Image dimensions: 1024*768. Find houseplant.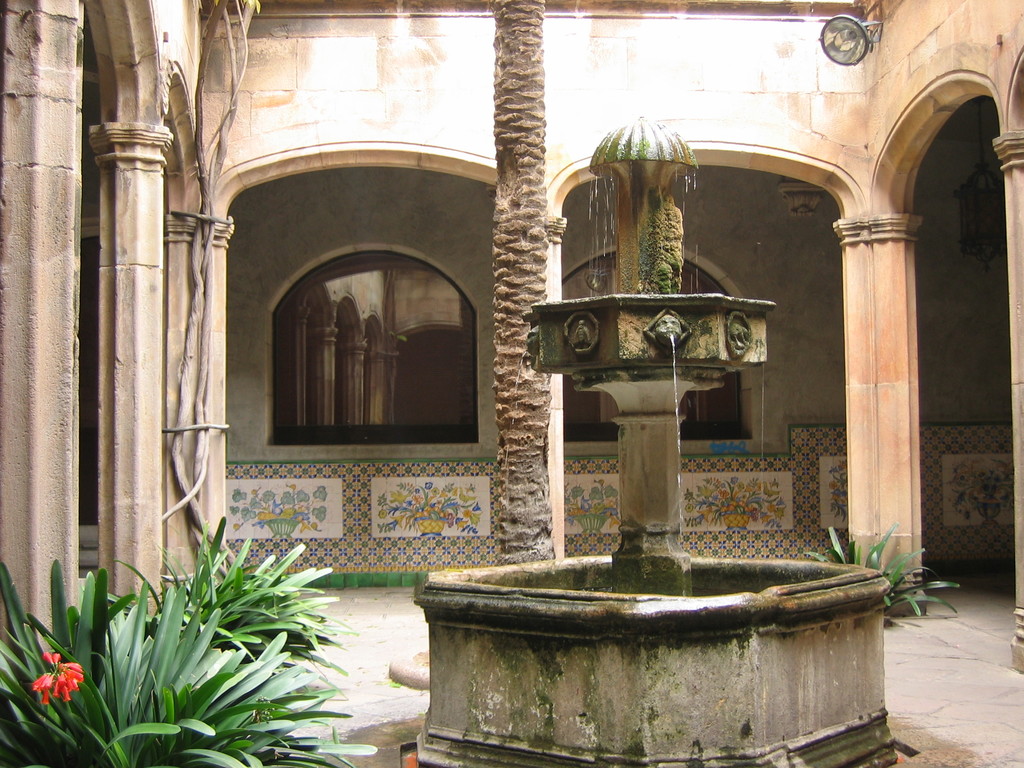
{"left": 29, "top": 536, "right": 370, "bottom": 767}.
